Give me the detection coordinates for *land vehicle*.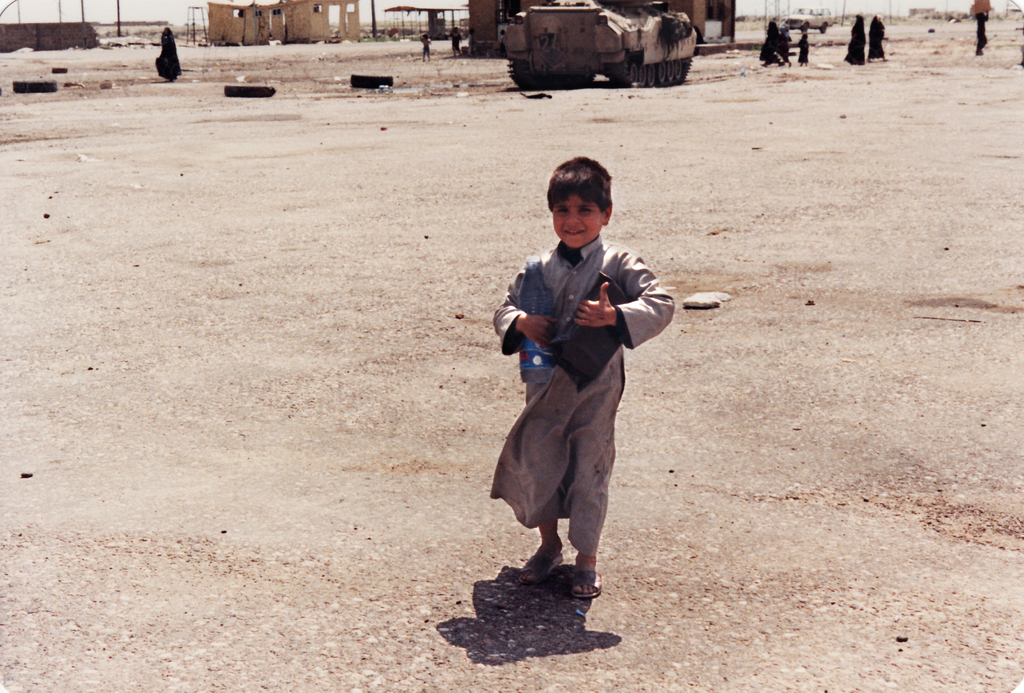
locate(499, 0, 698, 88).
